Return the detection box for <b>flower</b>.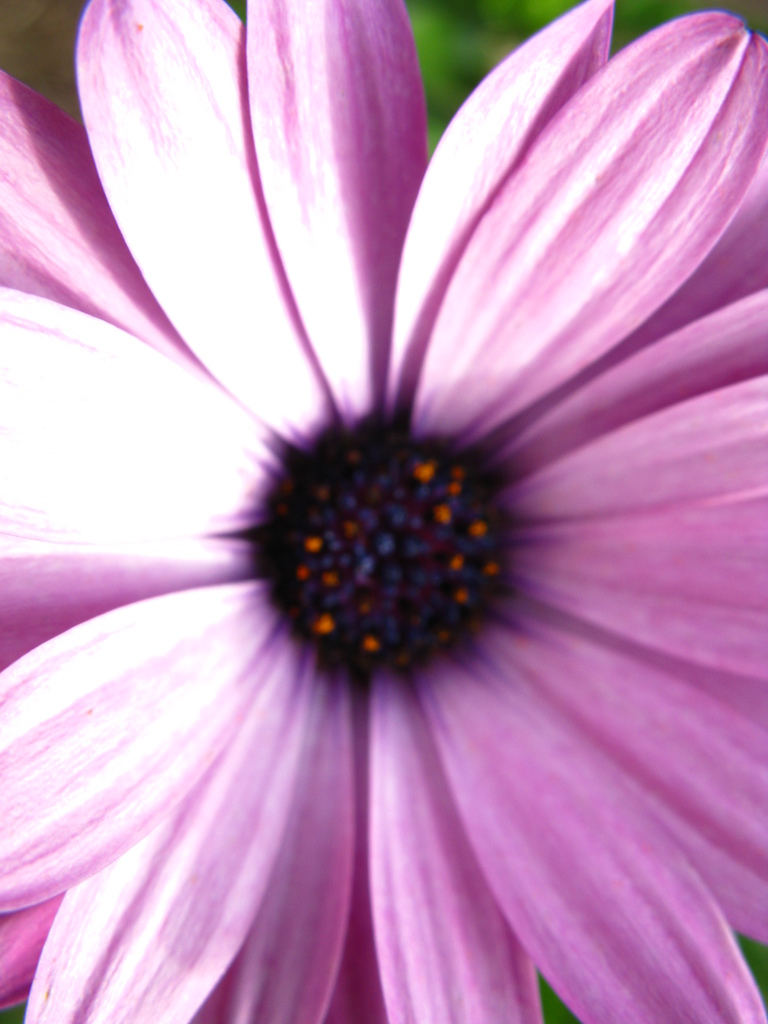
bbox(0, 20, 767, 986).
